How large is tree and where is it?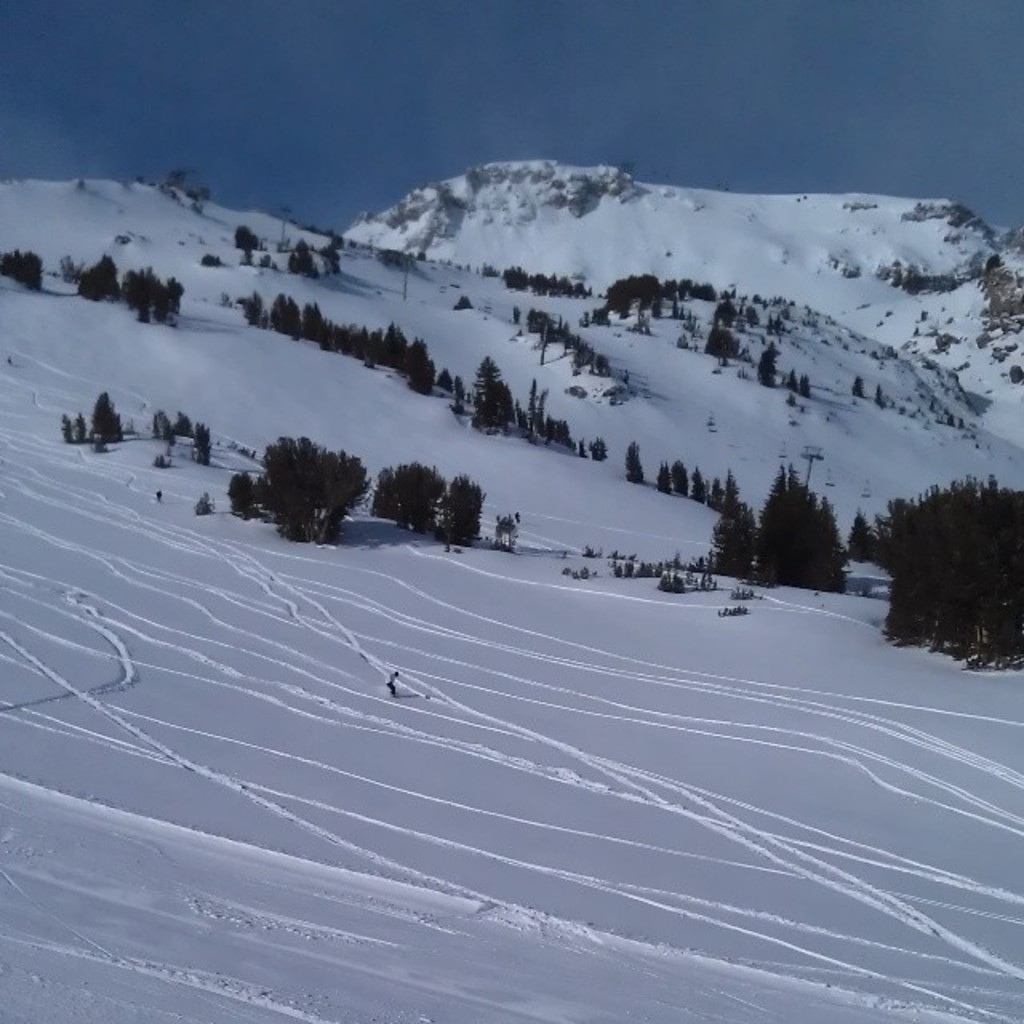
Bounding box: detection(320, 246, 342, 275).
